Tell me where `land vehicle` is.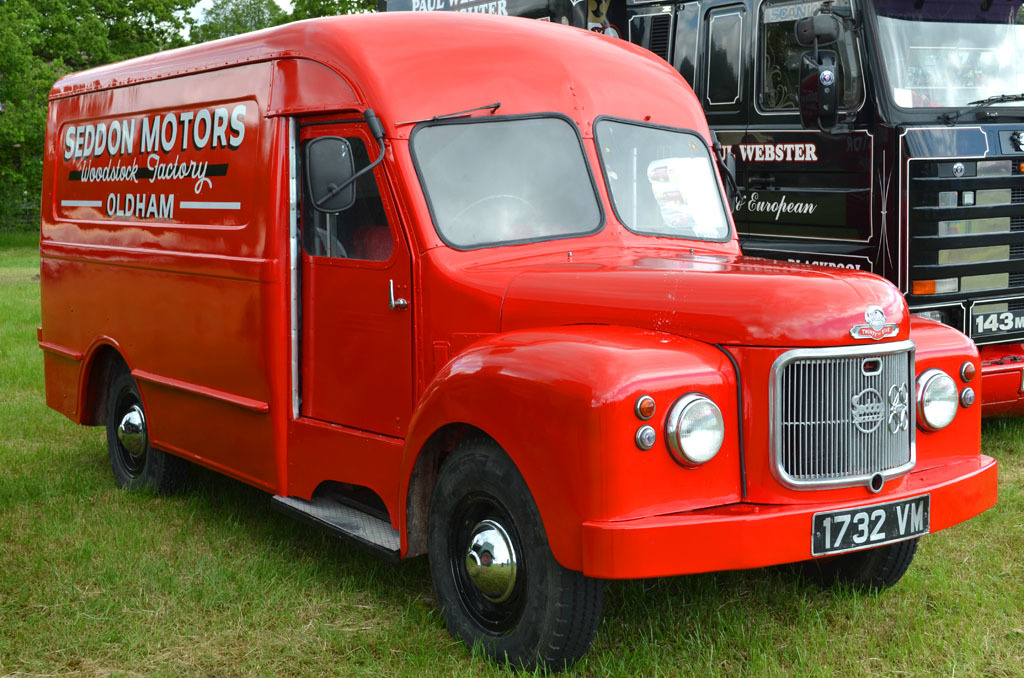
`land vehicle` is at 386/0/1023/417.
